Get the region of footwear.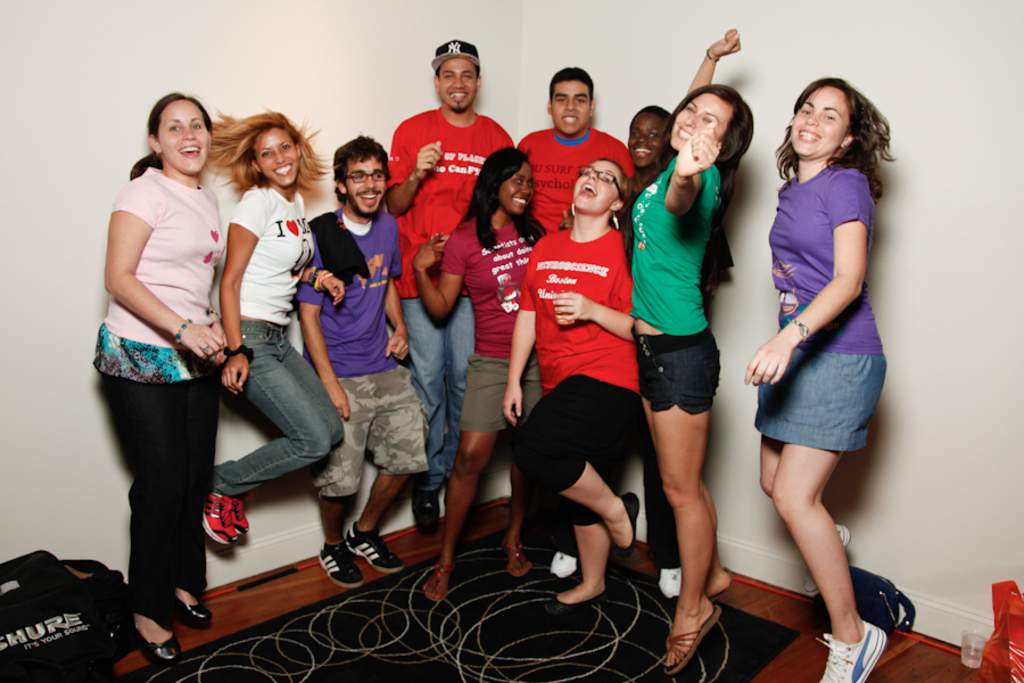
319, 541, 366, 583.
